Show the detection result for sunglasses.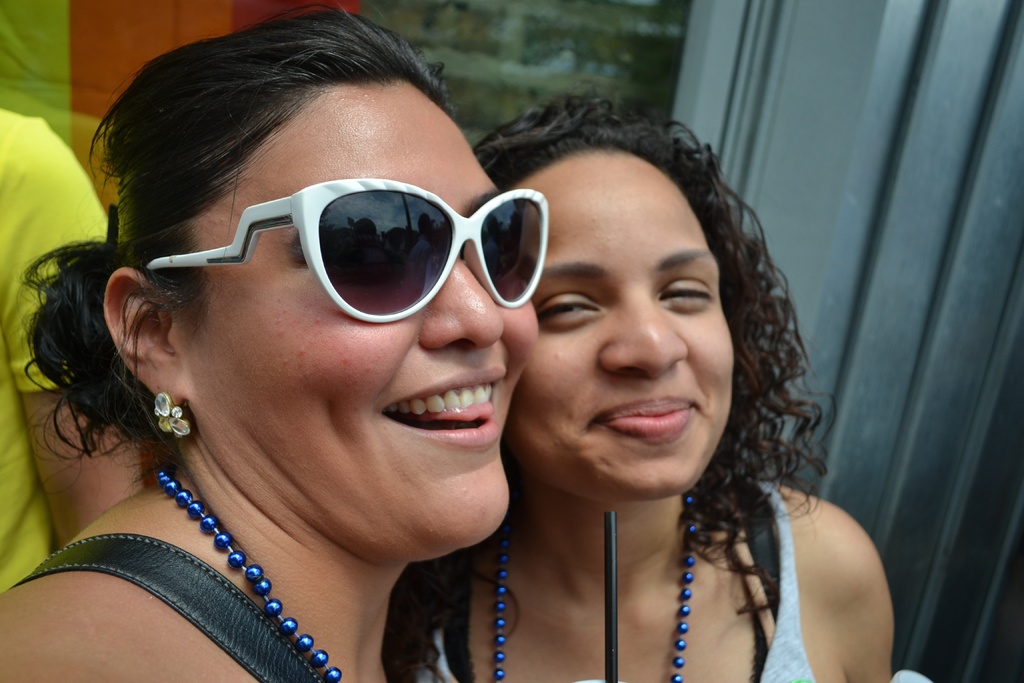
x1=141 y1=177 x2=549 y2=327.
